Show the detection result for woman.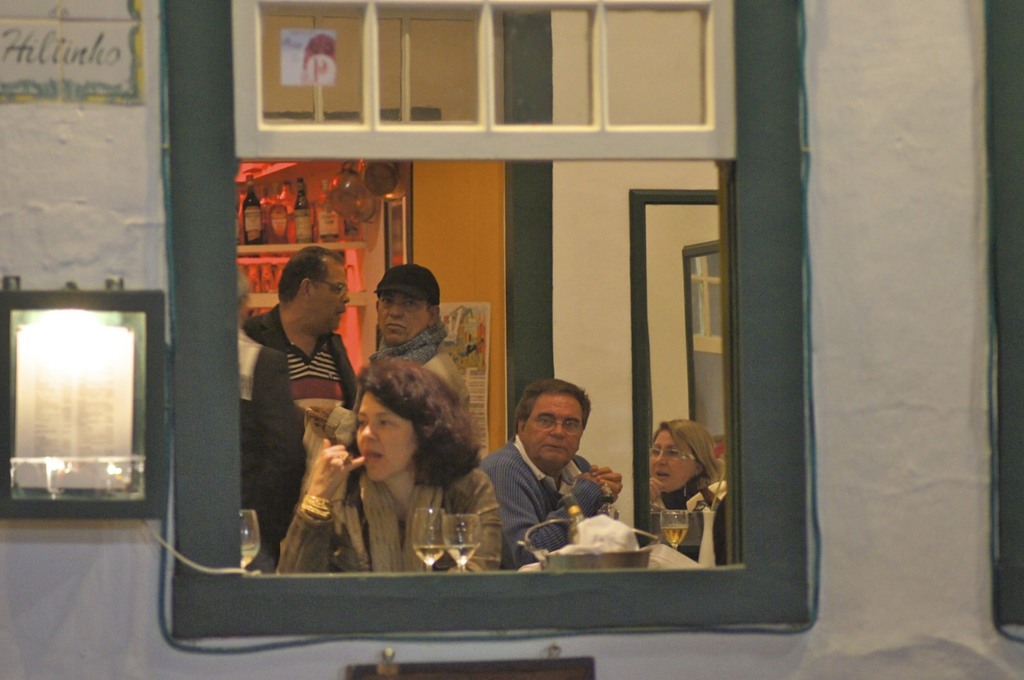
detection(294, 354, 496, 580).
